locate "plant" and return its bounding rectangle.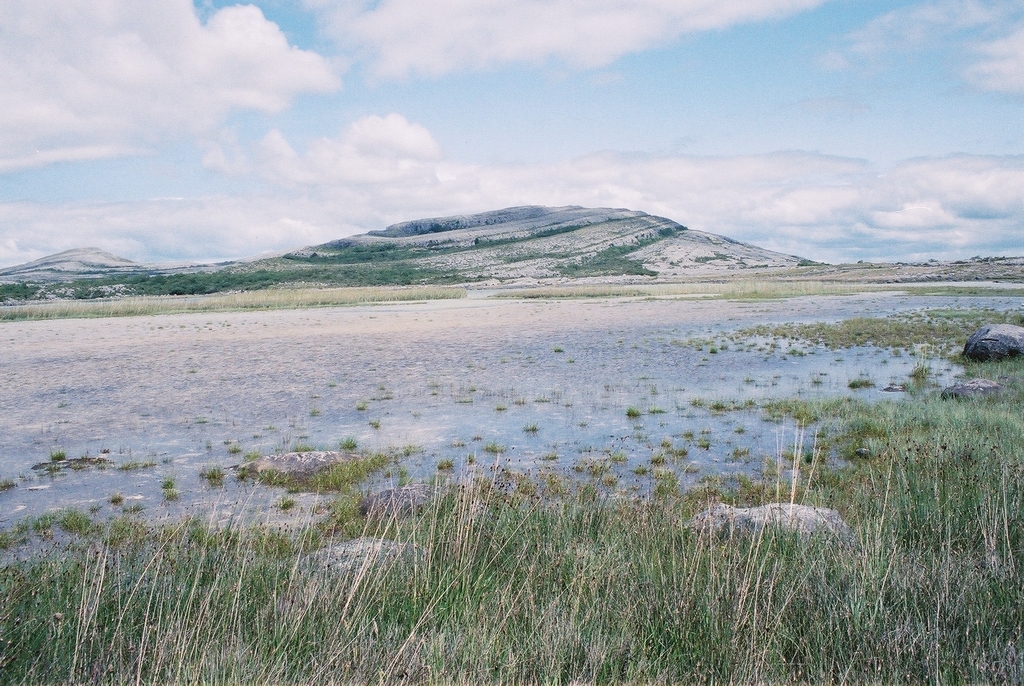
rect(691, 439, 710, 448).
